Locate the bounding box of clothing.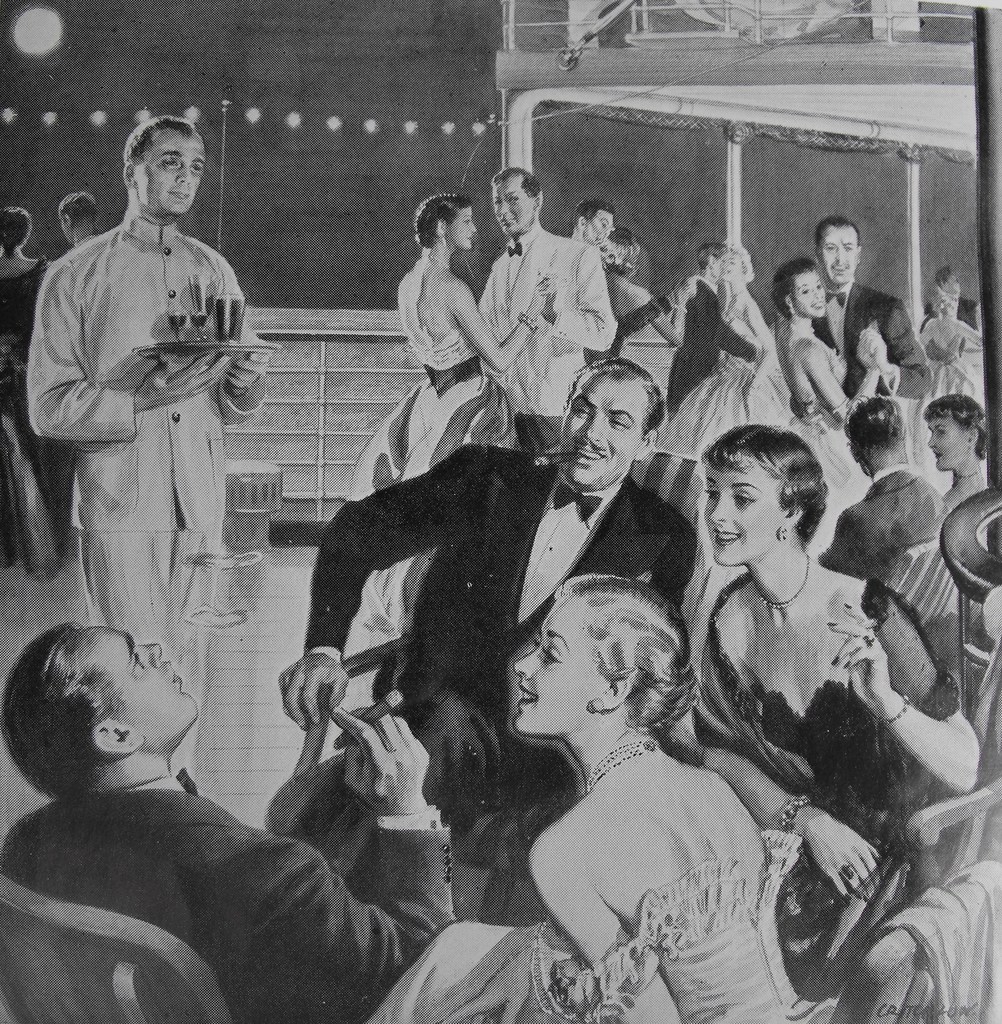
Bounding box: detection(916, 309, 990, 493).
